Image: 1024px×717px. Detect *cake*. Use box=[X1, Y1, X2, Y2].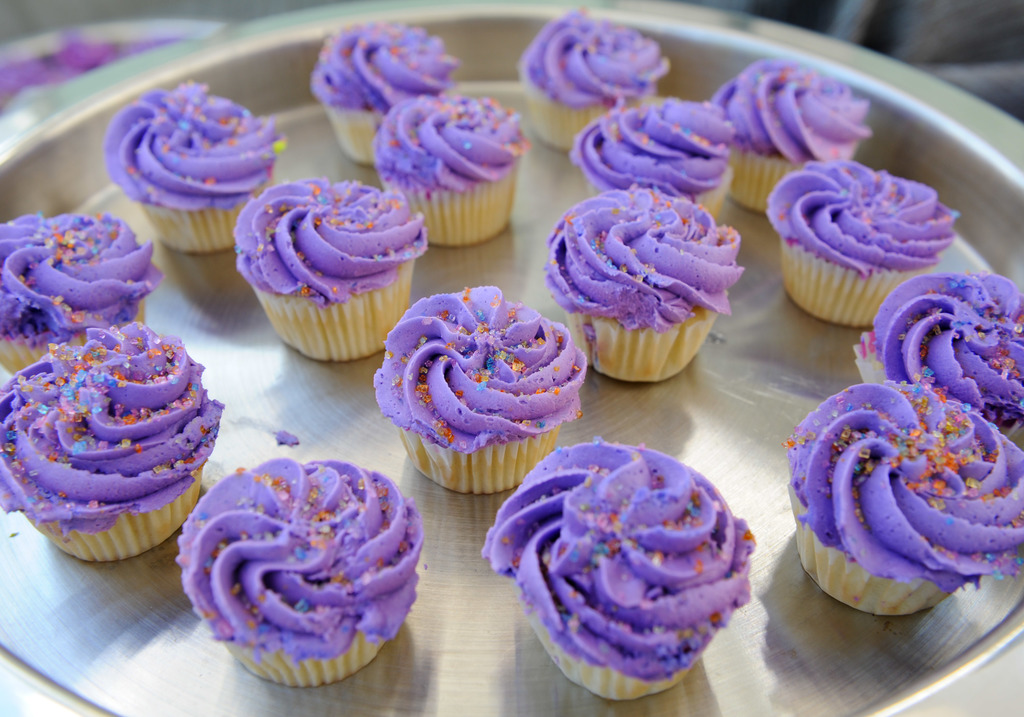
box=[479, 438, 753, 703].
